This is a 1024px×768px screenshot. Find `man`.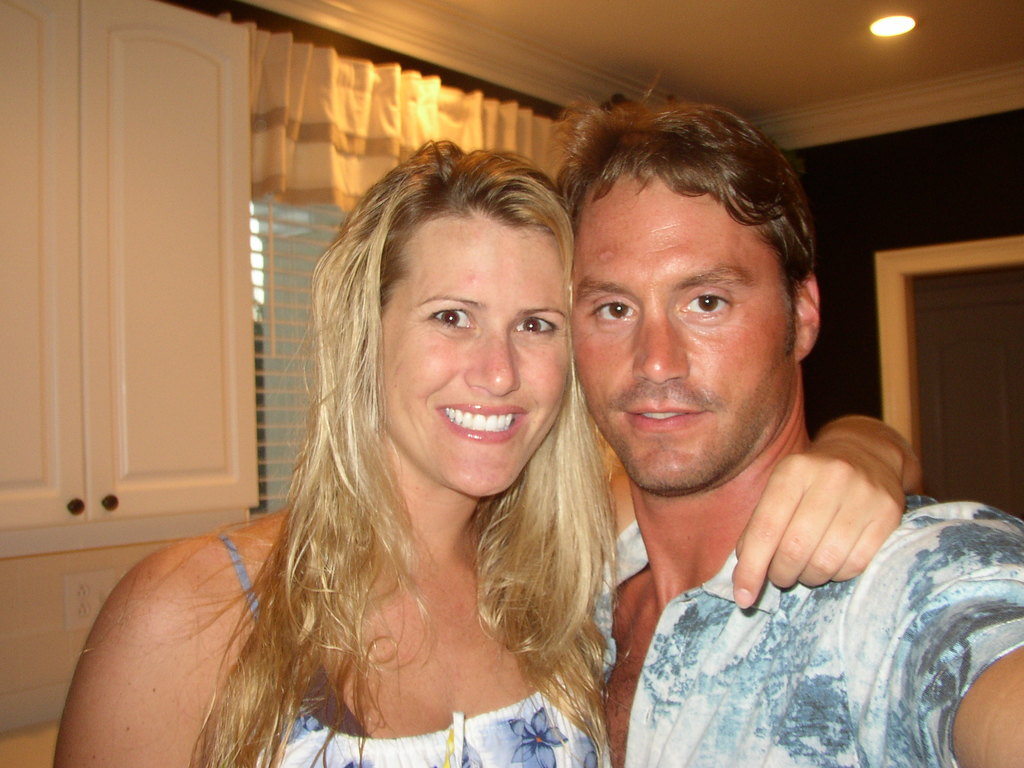
Bounding box: left=555, top=69, right=1023, bottom=767.
